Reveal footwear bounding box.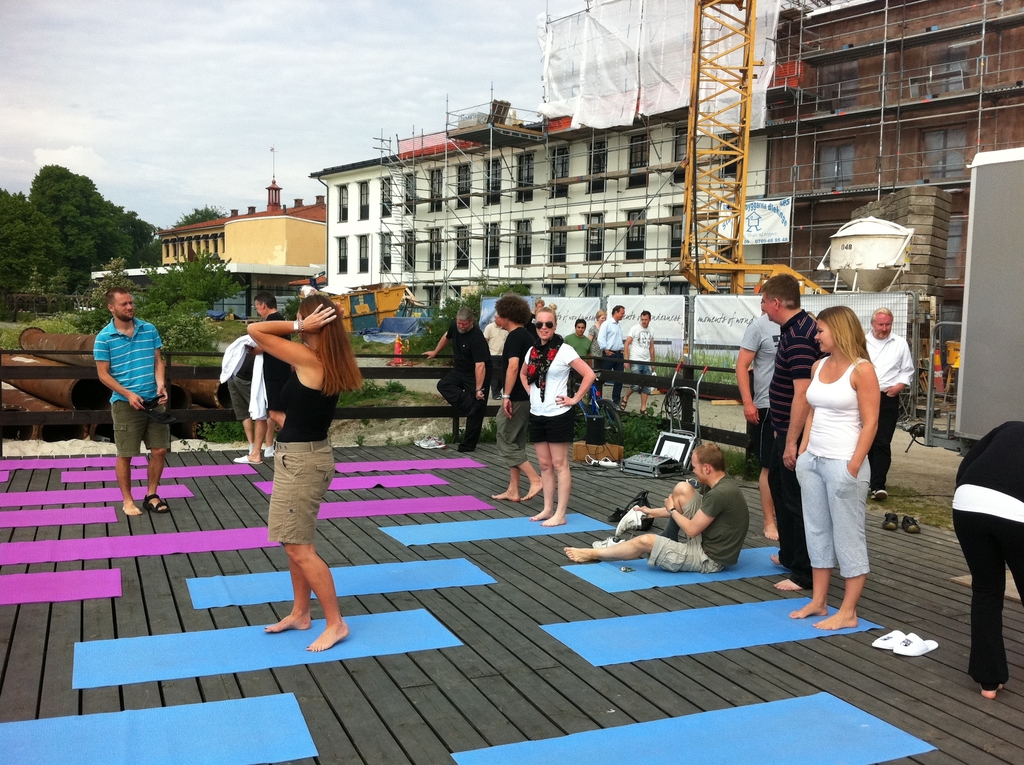
Revealed: select_region(591, 533, 624, 551).
